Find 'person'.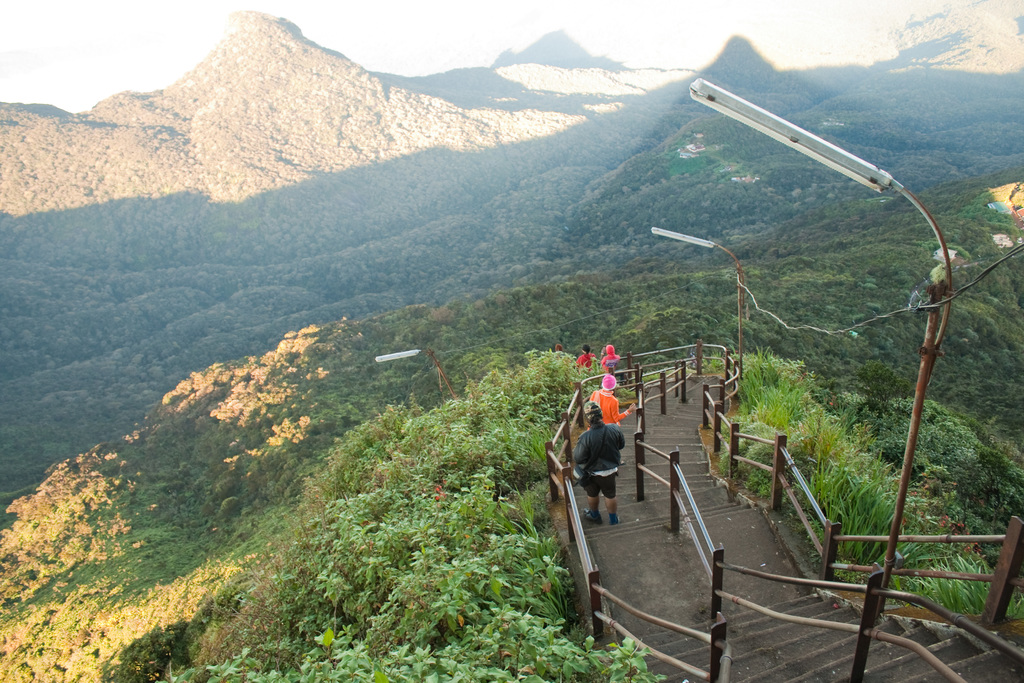
pyautogui.locateOnScreen(591, 368, 636, 425).
